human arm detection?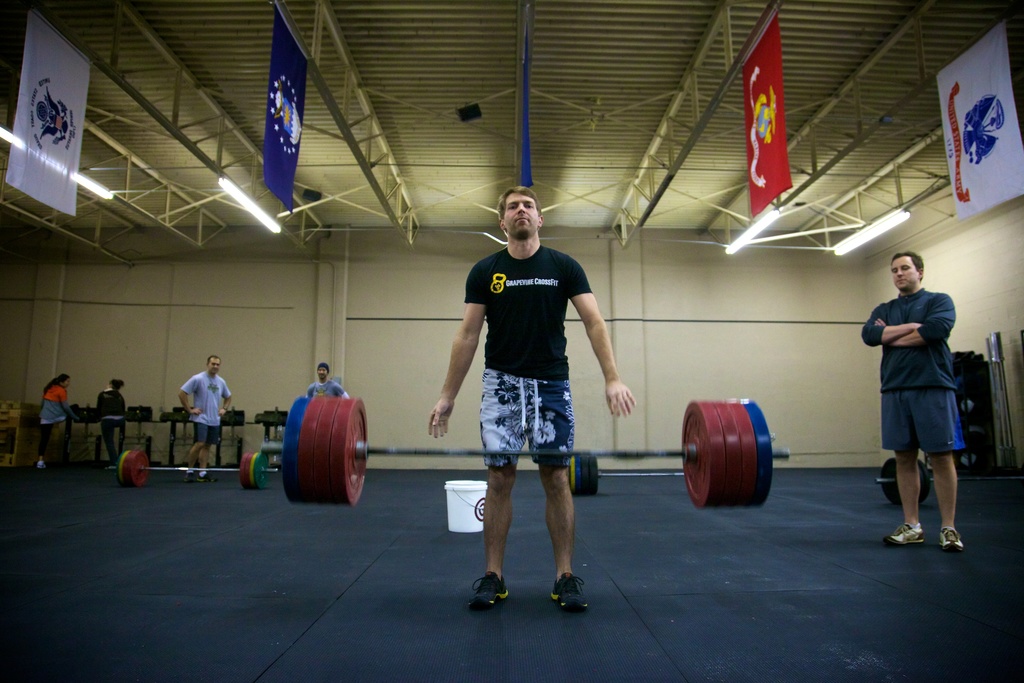
338 395 346 401
